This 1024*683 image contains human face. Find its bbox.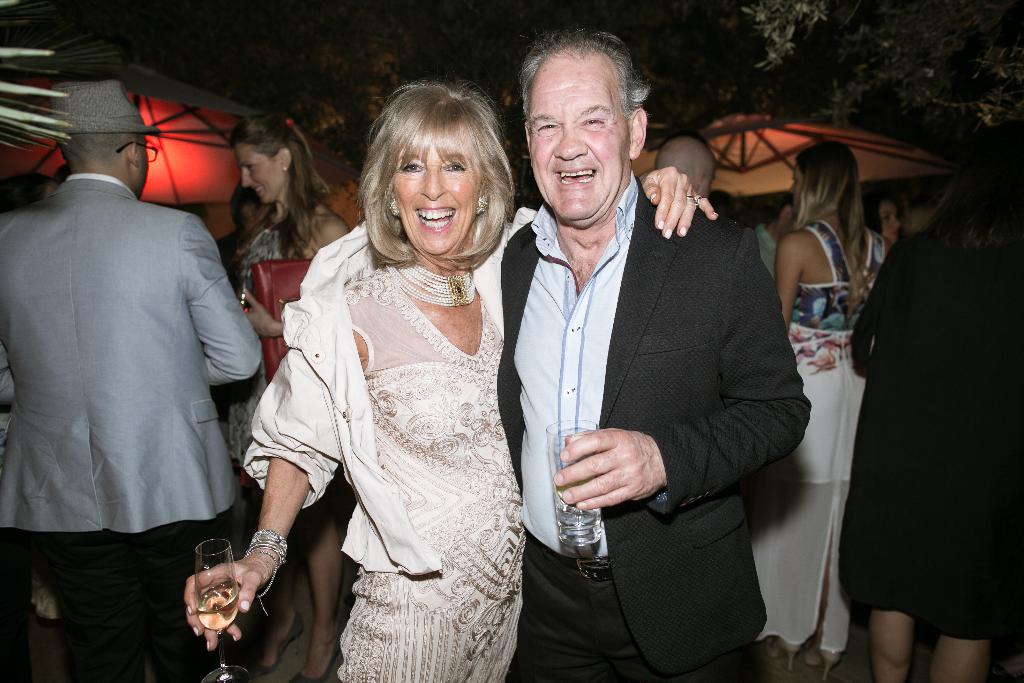
left=527, top=49, right=632, bottom=227.
